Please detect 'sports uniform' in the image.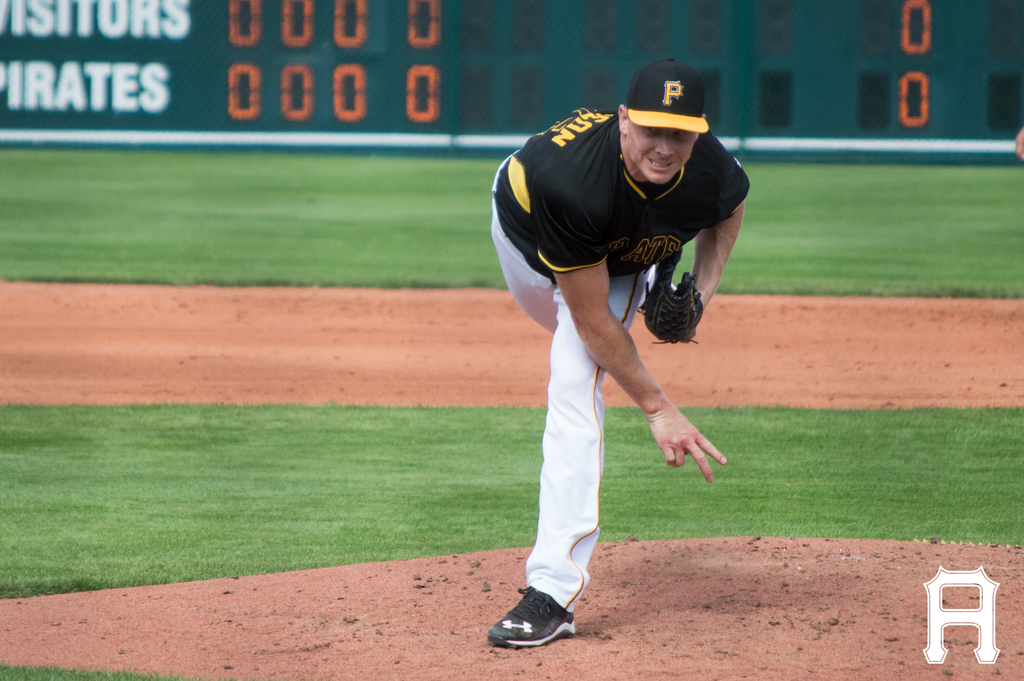
(left=489, top=107, right=749, bottom=608).
